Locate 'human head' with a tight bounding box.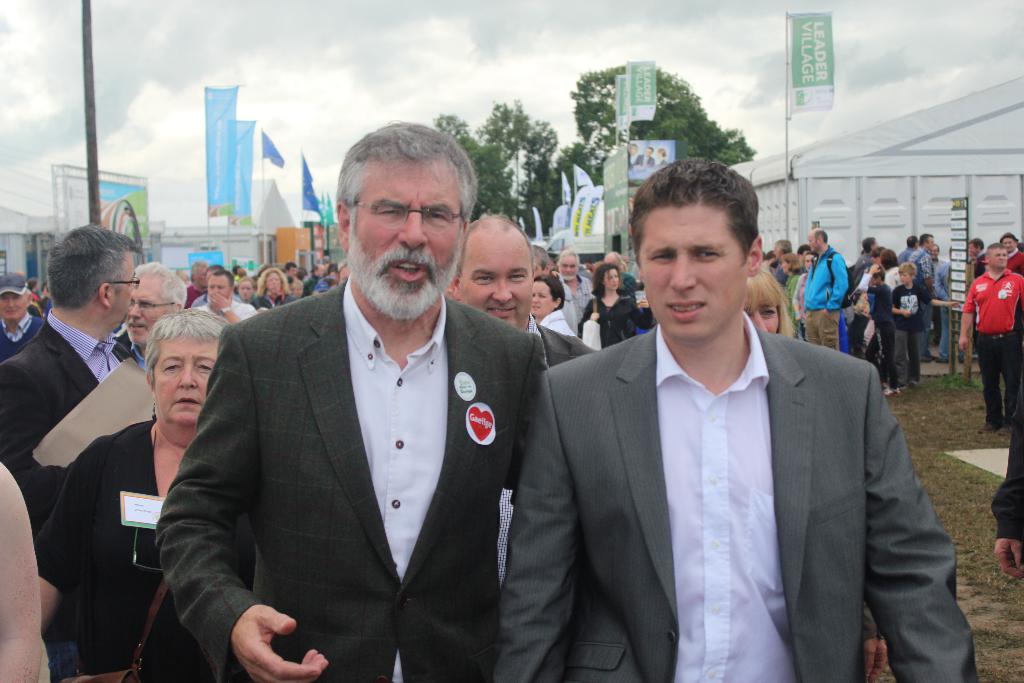
<bbox>880, 252, 904, 268</bbox>.
